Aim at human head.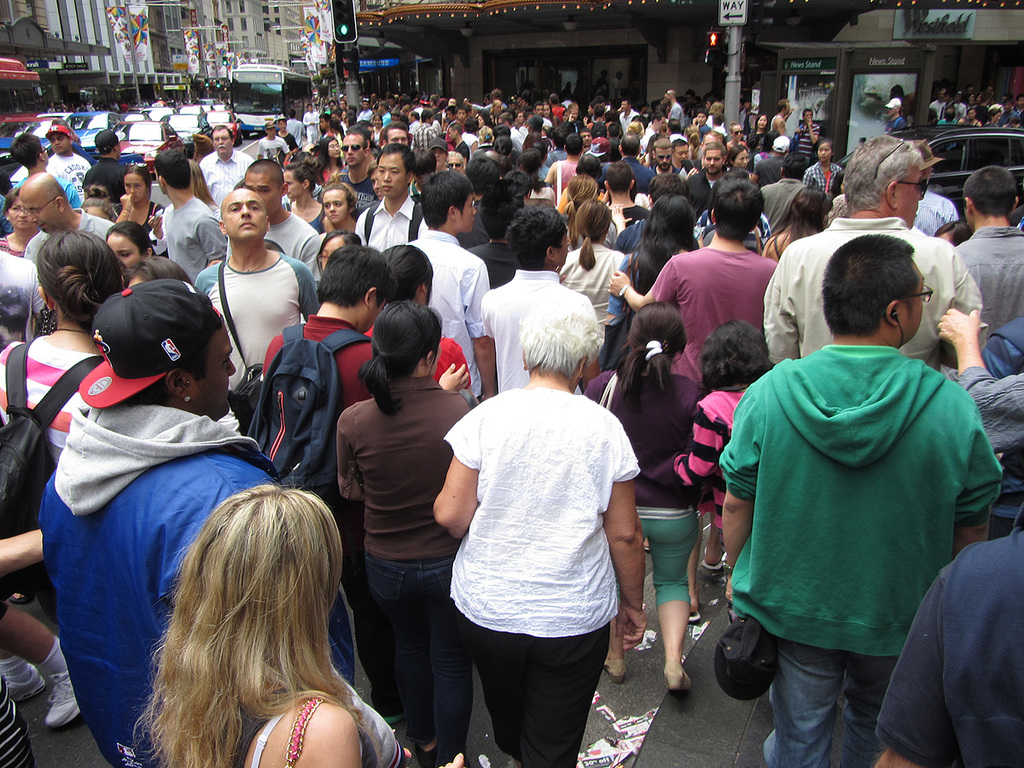
Aimed at rect(705, 177, 759, 236).
